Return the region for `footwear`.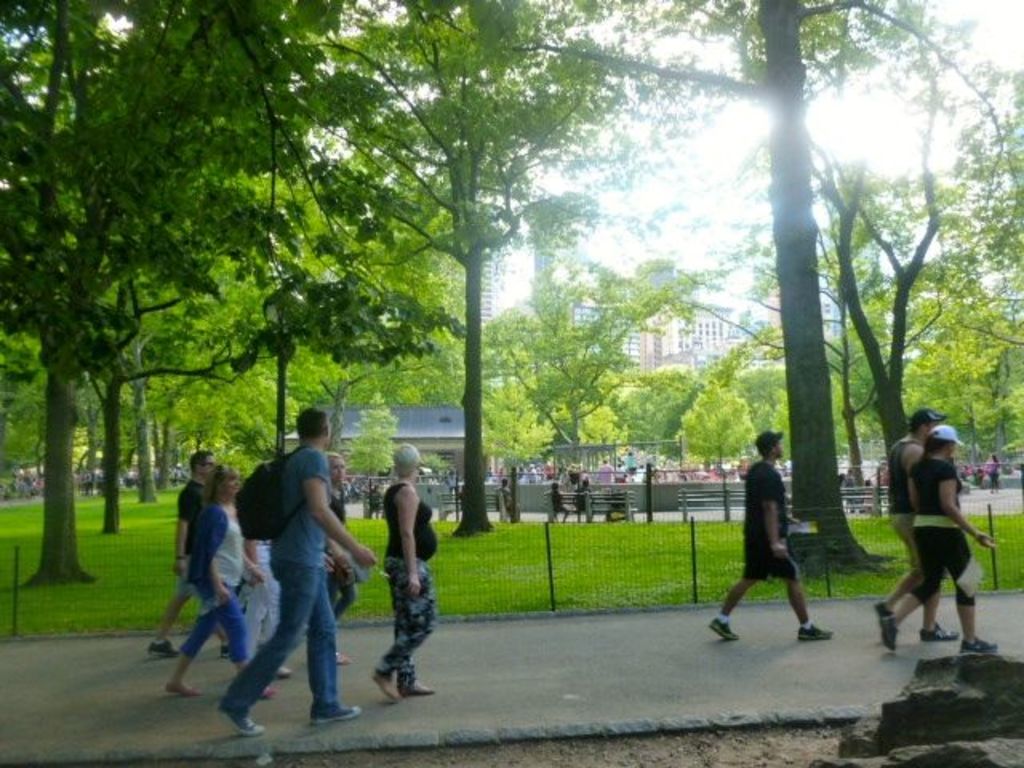
(797, 624, 834, 640).
